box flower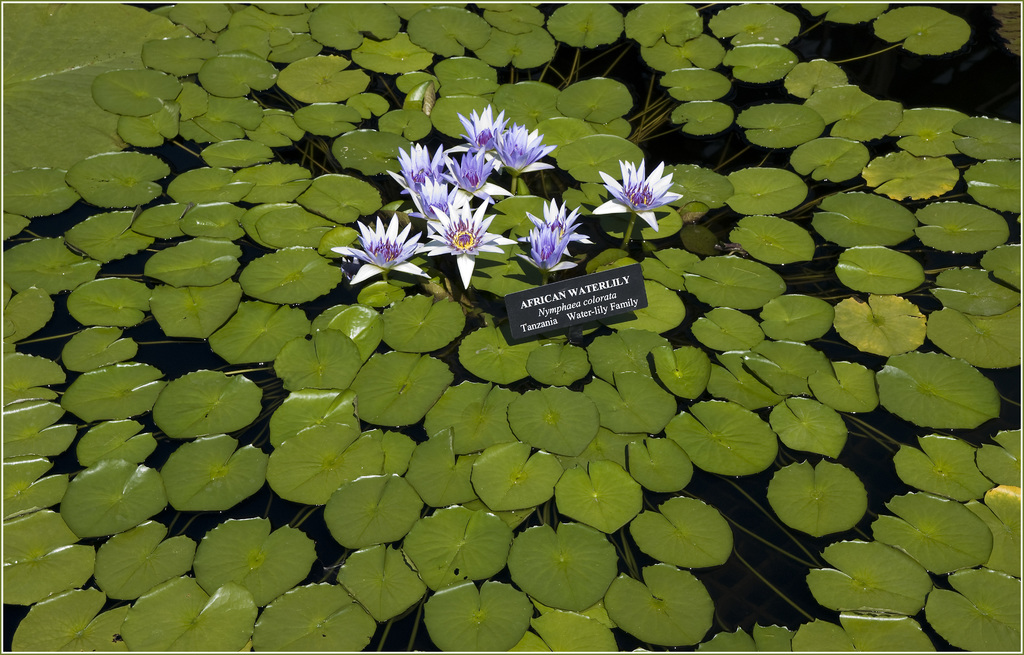
bbox=[426, 192, 515, 286]
